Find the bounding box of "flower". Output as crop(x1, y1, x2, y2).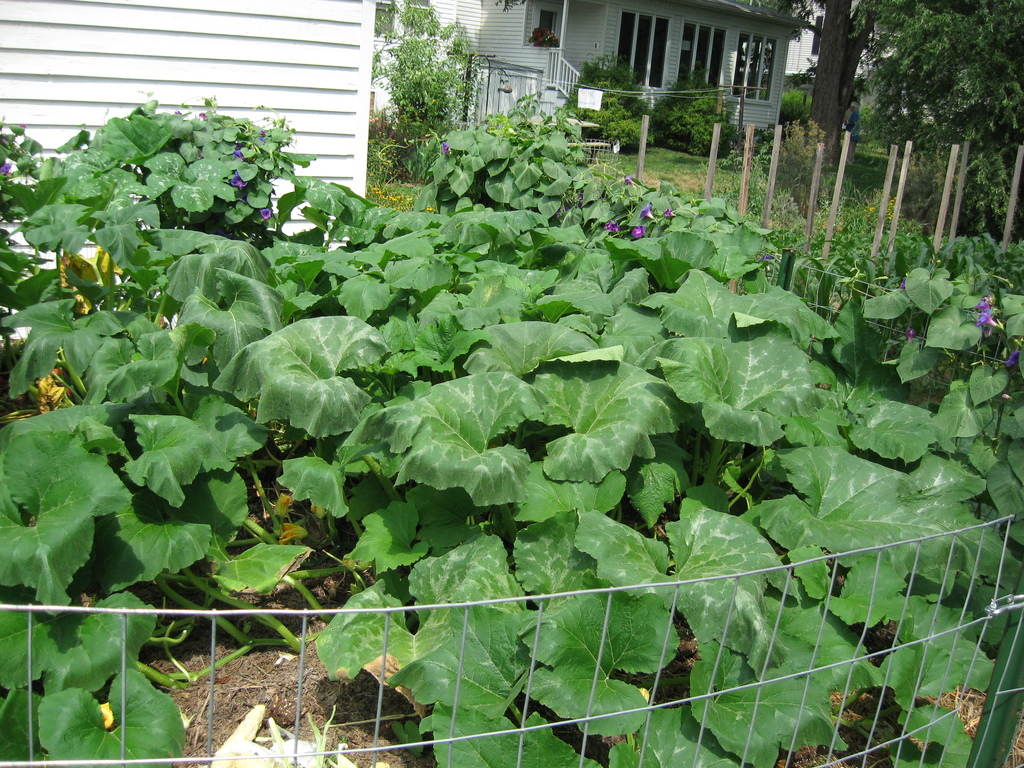
crop(236, 150, 244, 159).
